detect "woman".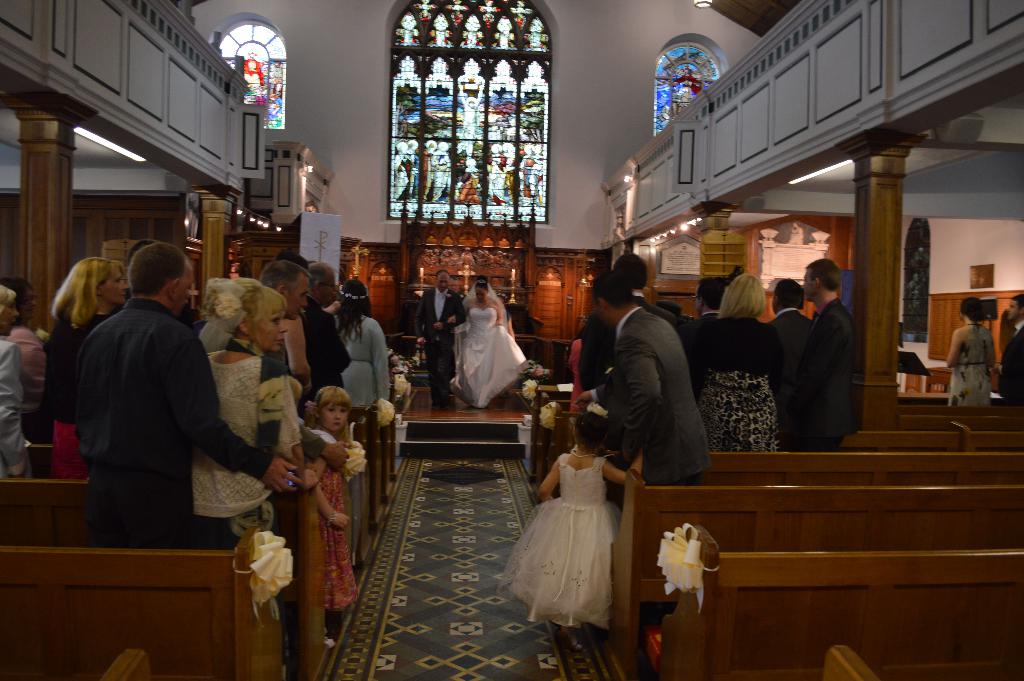
Detected at l=439, t=268, r=534, b=417.
